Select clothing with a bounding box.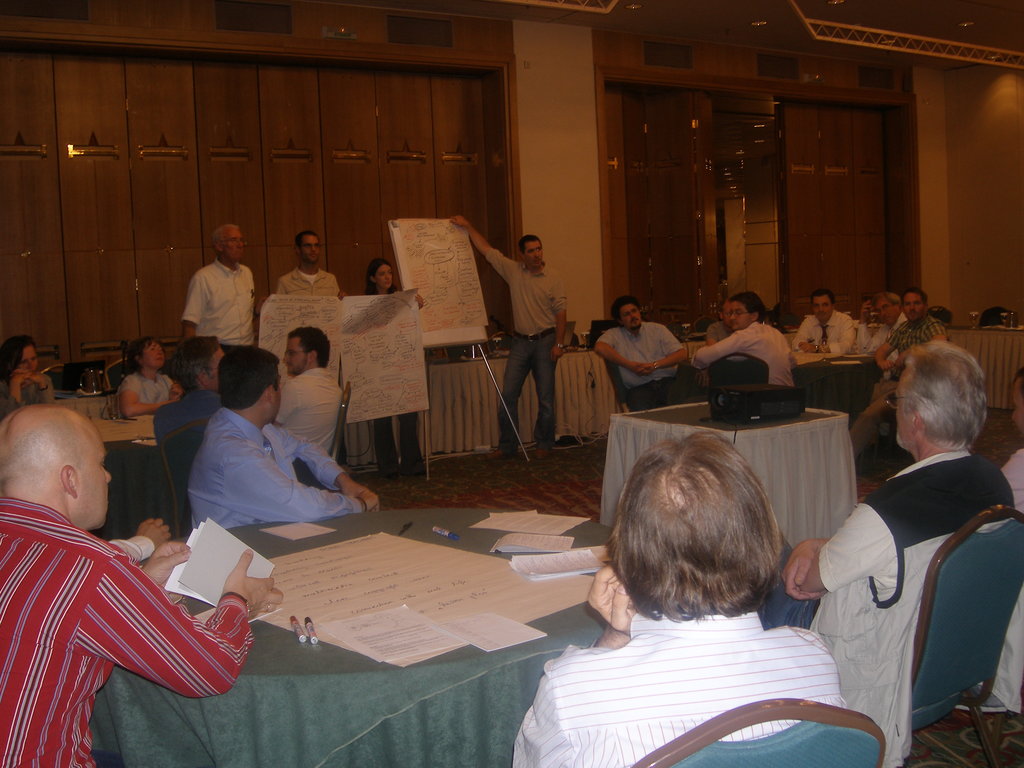
bbox(593, 324, 686, 420).
